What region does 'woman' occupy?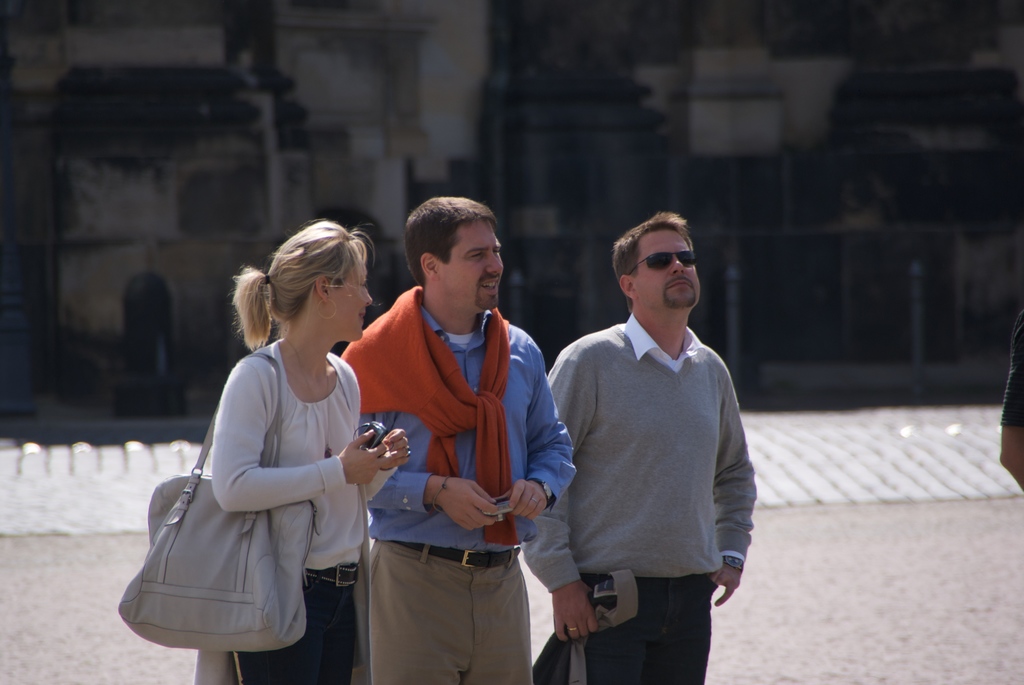
<region>154, 217, 383, 684</region>.
